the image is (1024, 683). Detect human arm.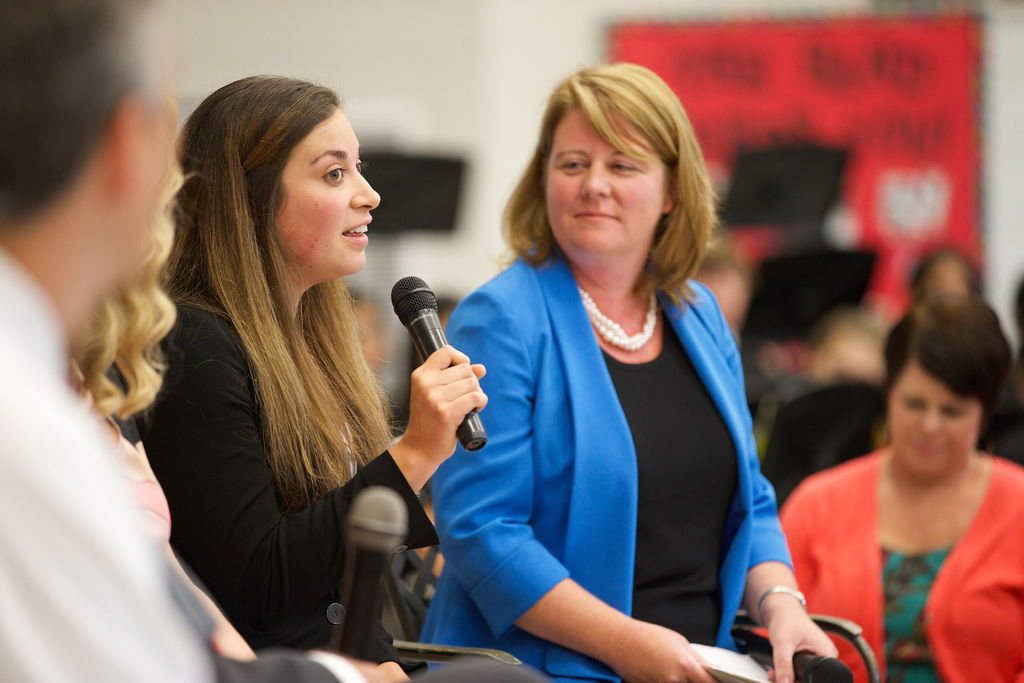
Detection: Rect(738, 454, 851, 657).
